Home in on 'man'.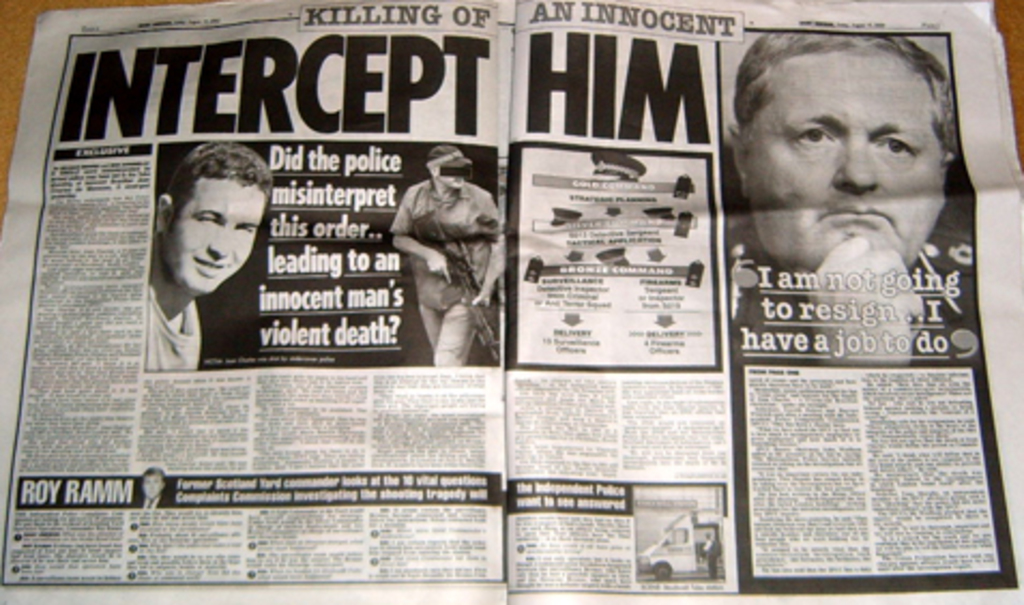
Homed in at {"left": 382, "top": 139, "right": 496, "bottom": 375}.
